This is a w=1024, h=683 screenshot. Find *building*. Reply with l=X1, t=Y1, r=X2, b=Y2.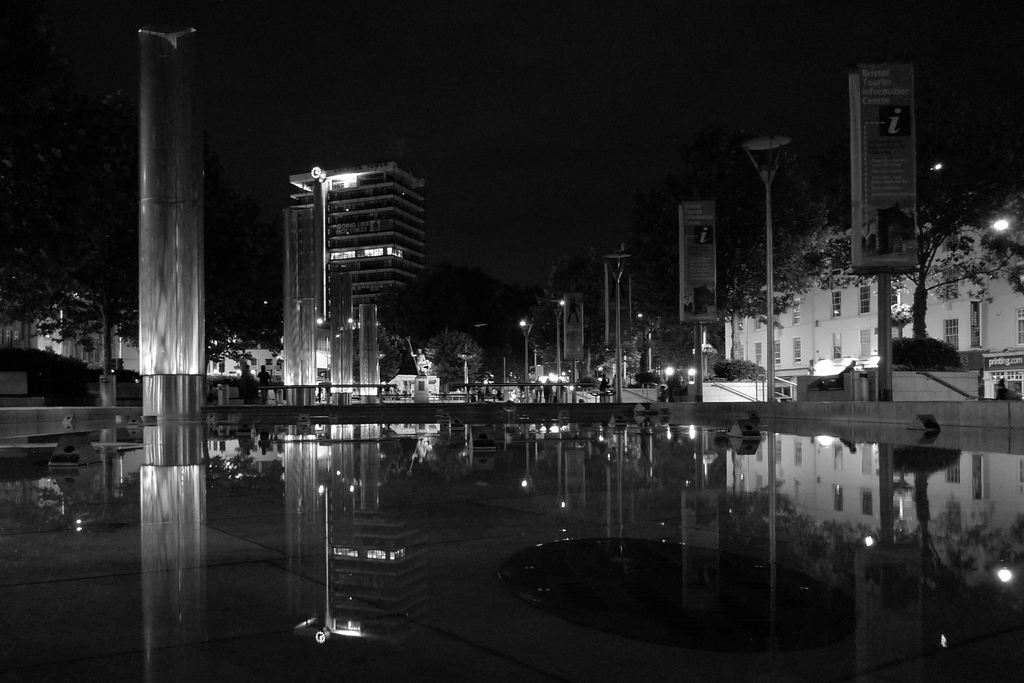
l=728, t=202, r=1023, b=406.
